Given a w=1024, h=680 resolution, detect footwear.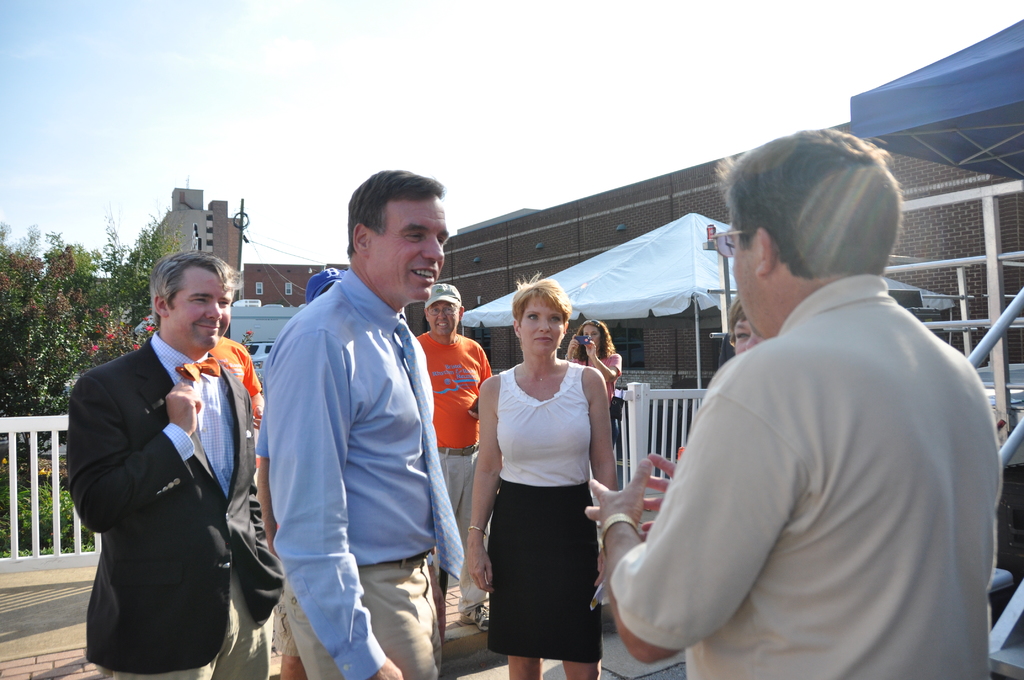
select_region(461, 603, 498, 630).
